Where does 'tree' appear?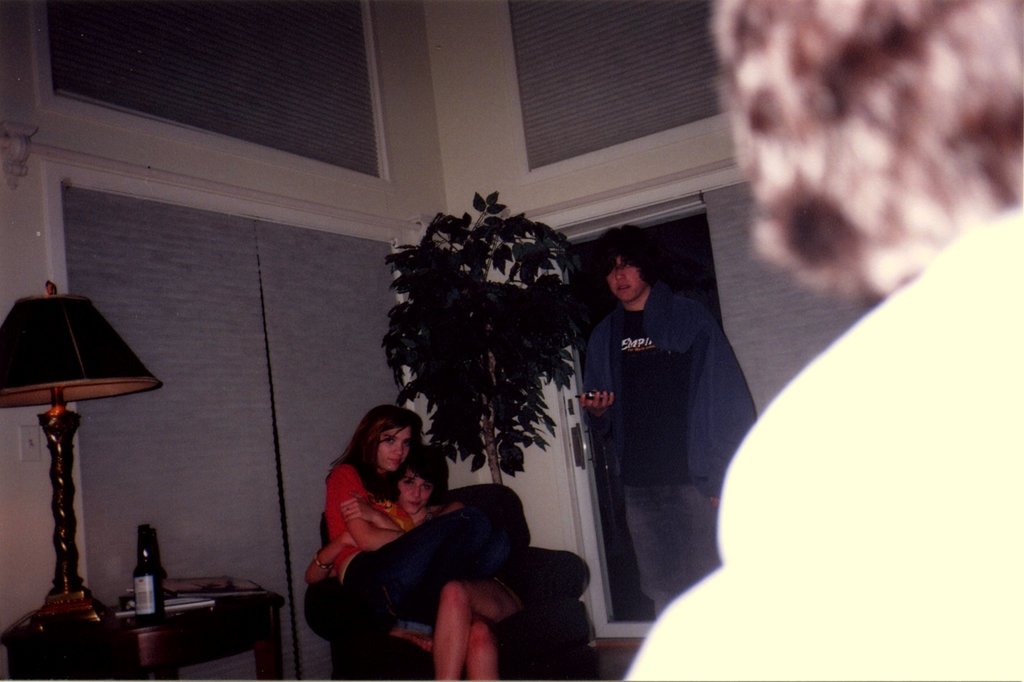
Appears at pyautogui.locateOnScreen(381, 188, 593, 485).
